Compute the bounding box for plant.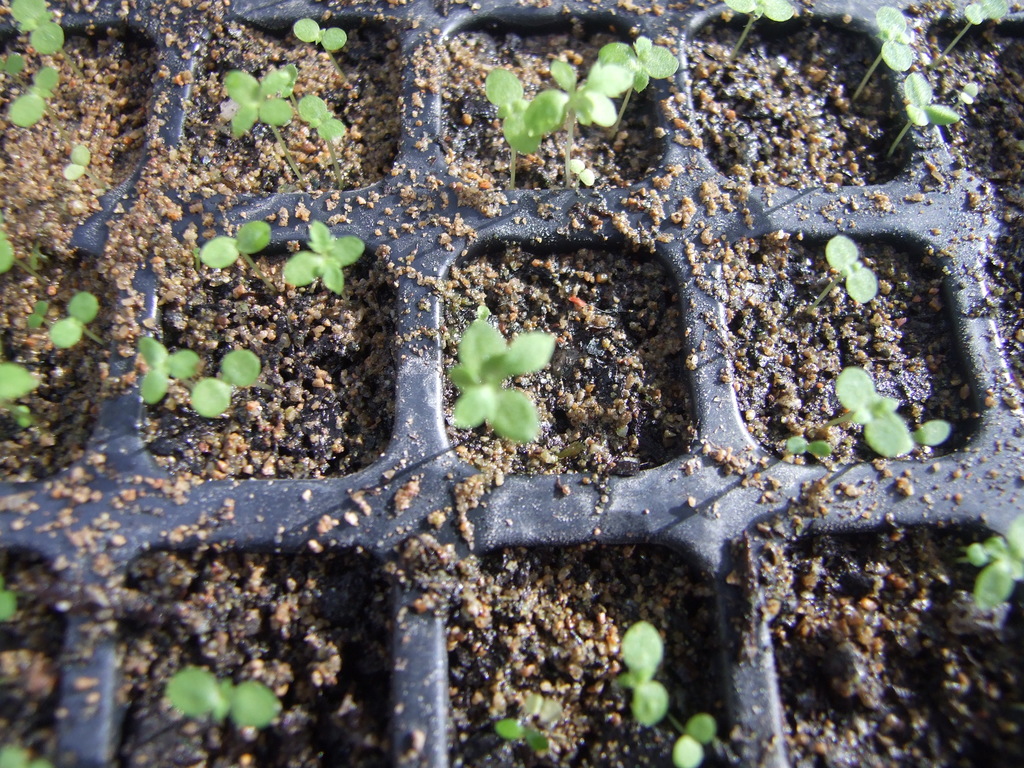
x1=47, y1=290, x2=114, y2=360.
